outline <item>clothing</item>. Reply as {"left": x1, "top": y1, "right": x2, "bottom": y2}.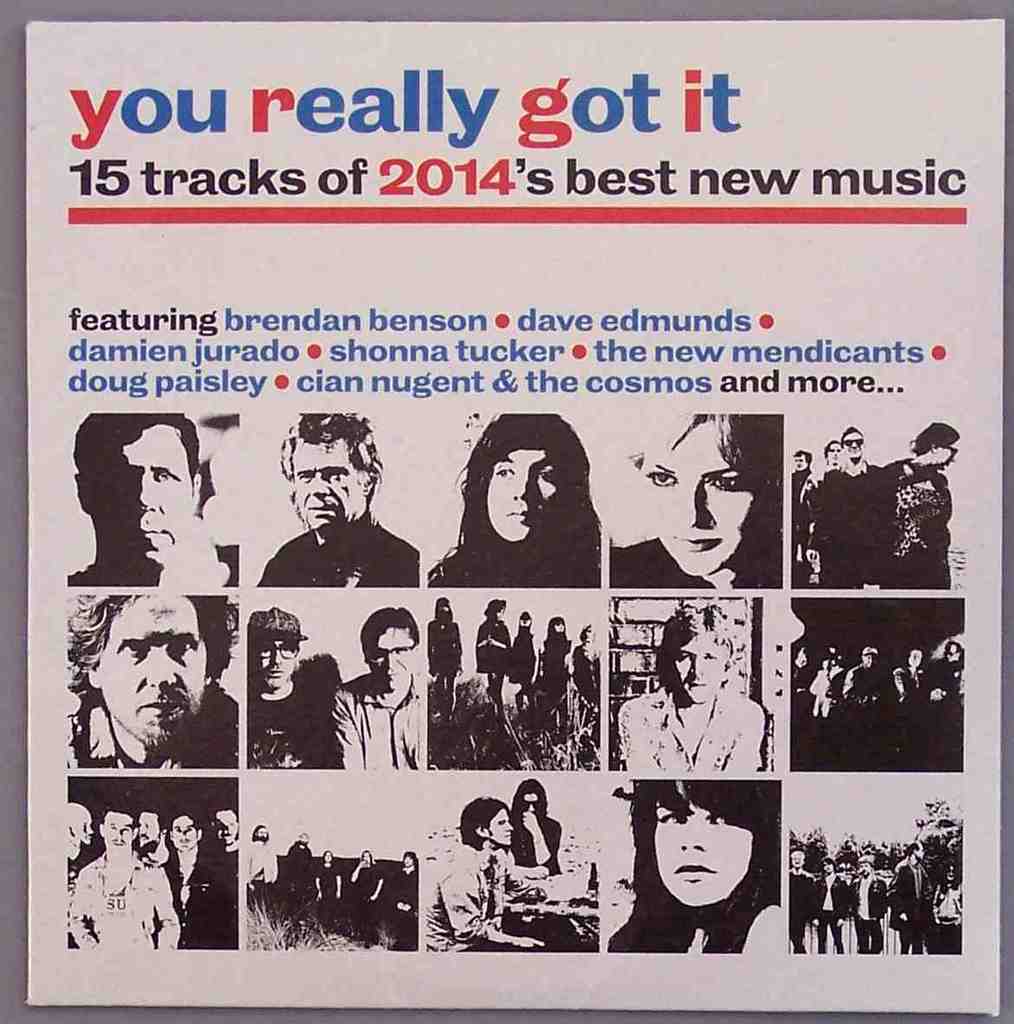
{"left": 845, "top": 660, "right": 905, "bottom": 713}.
